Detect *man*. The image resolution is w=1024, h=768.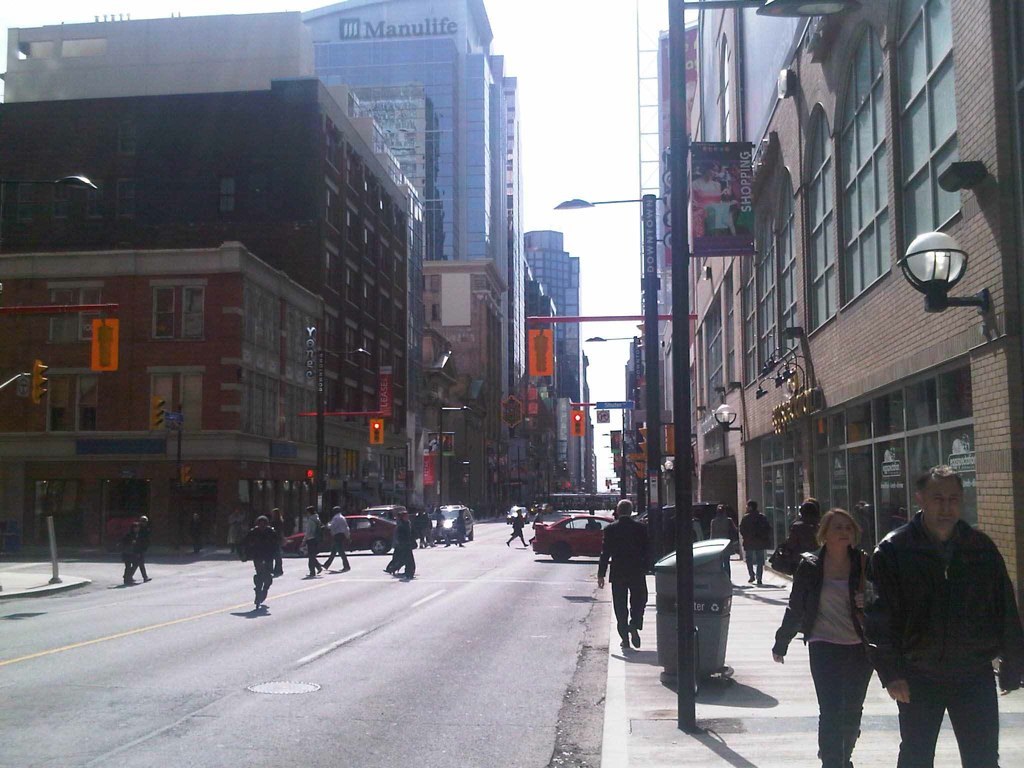
<region>597, 500, 653, 648</region>.
